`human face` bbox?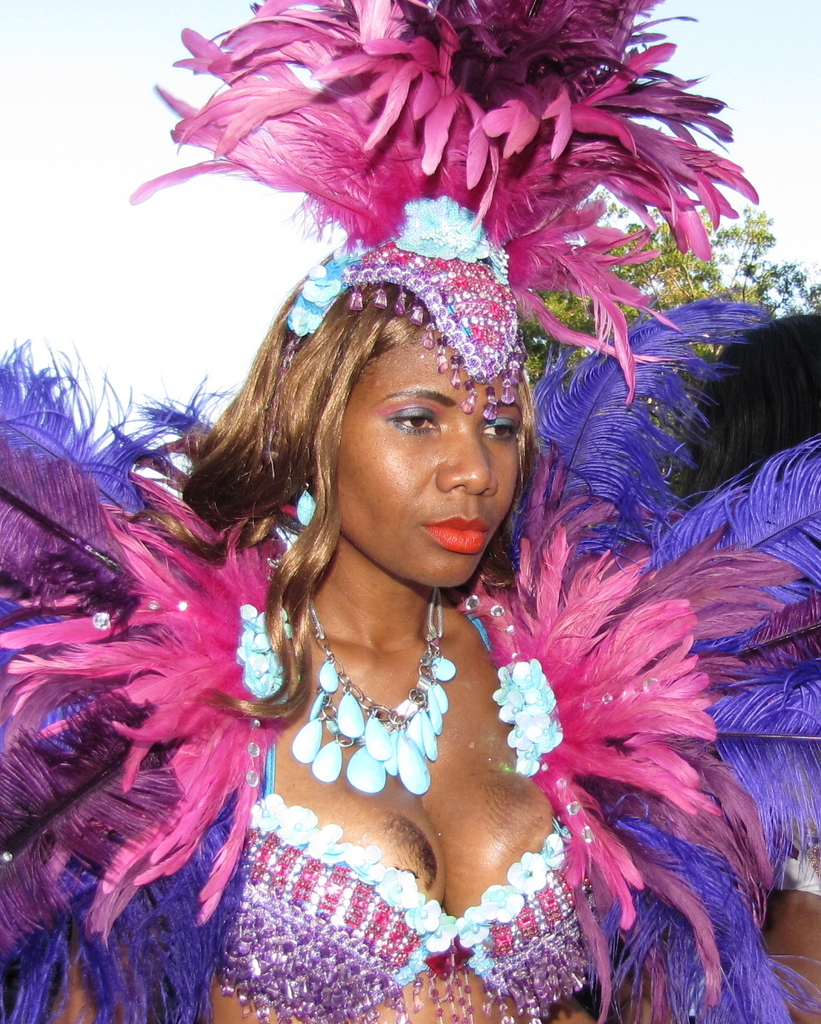
[x1=339, y1=341, x2=519, y2=590]
